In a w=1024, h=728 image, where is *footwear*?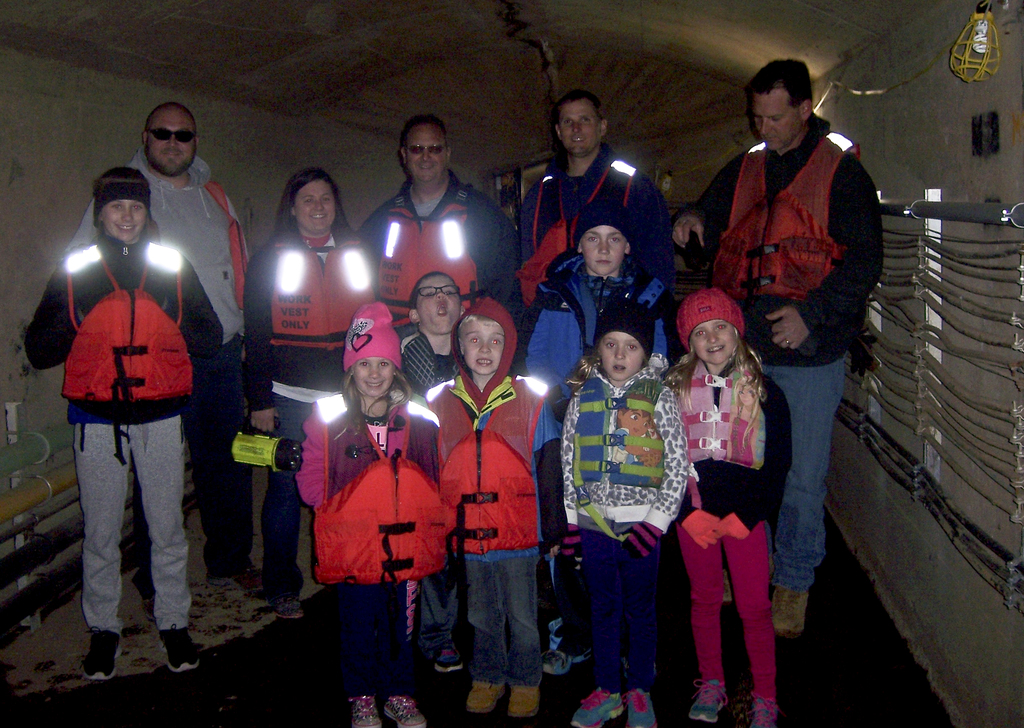
(left=81, top=624, right=122, bottom=682).
